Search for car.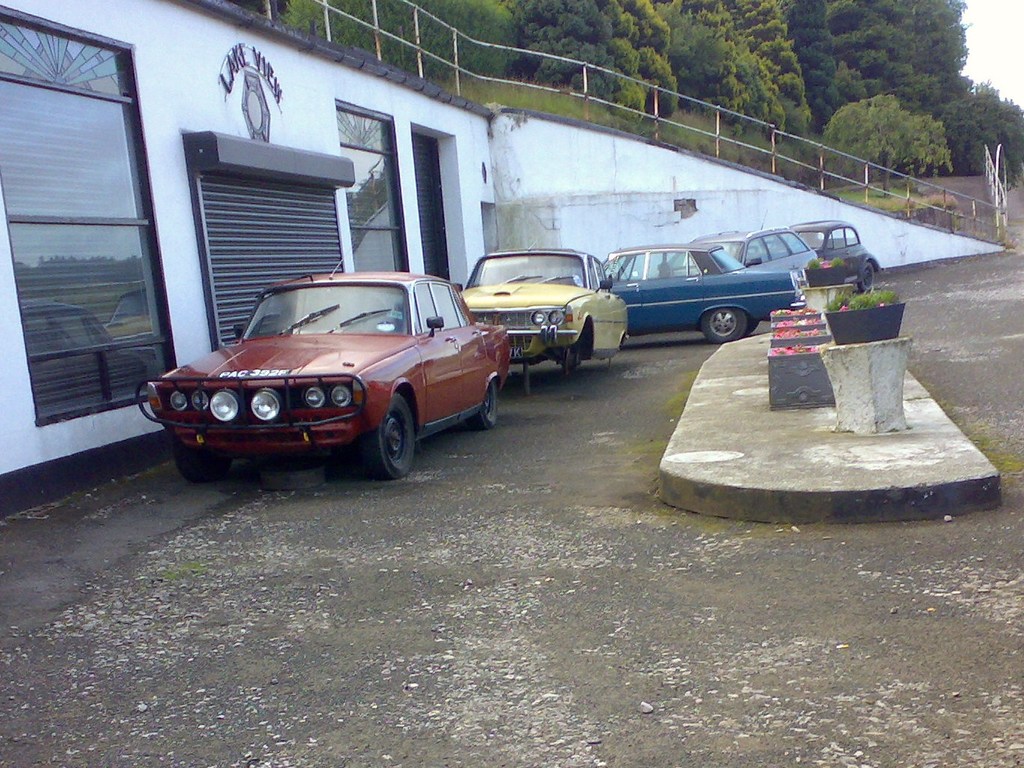
Found at <region>791, 220, 880, 292</region>.
